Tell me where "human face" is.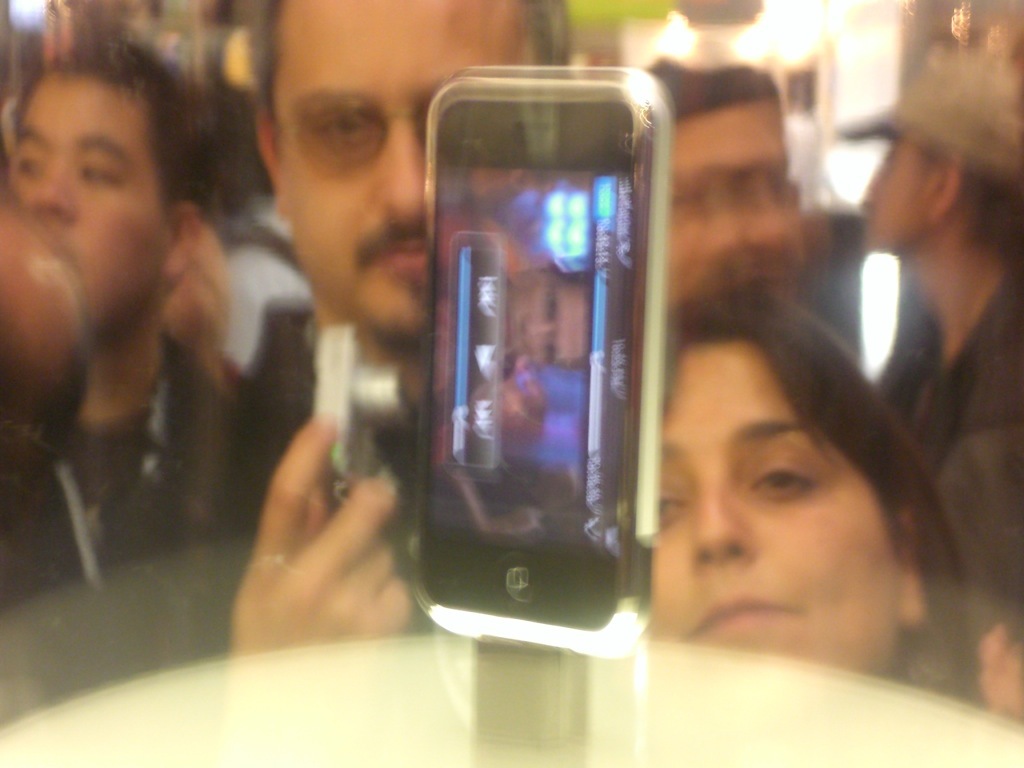
"human face" is at 852 140 938 249.
